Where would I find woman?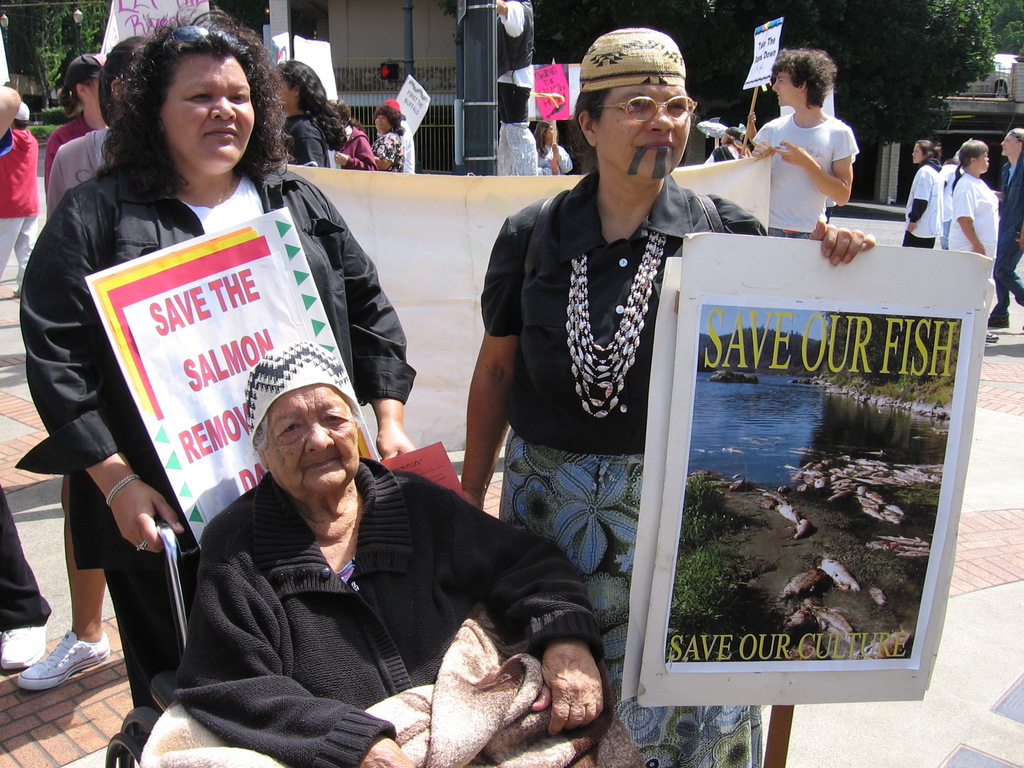
At box(944, 136, 996, 278).
